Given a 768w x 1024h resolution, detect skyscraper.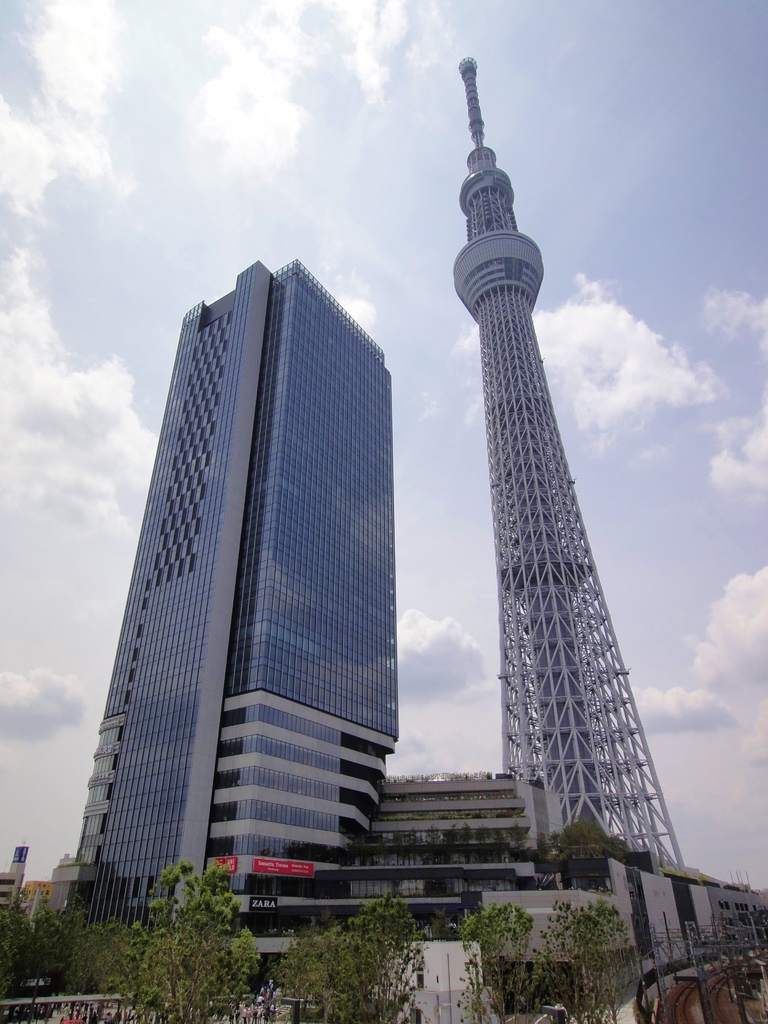
51, 259, 399, 941.
